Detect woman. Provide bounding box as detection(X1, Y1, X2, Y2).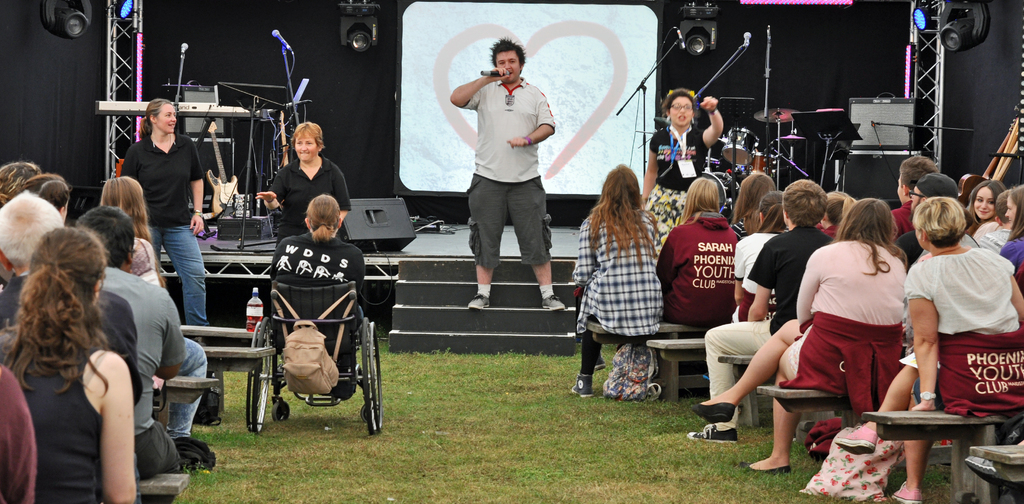
detection(967, 177, 1013, 241).
